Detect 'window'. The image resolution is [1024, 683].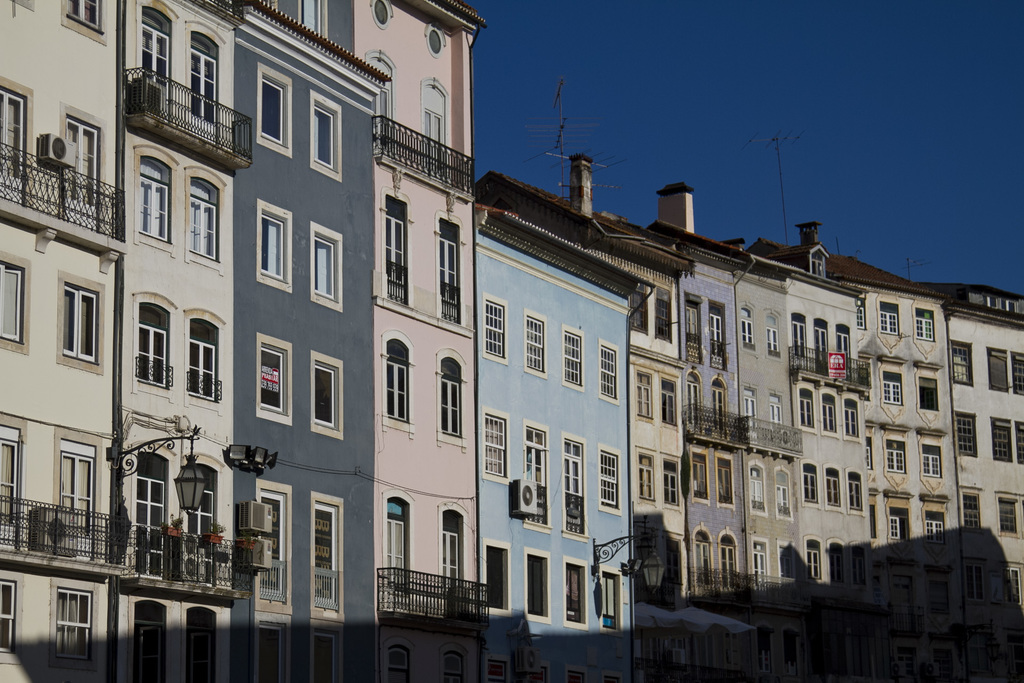
detection(139, 4, 175, 104).
